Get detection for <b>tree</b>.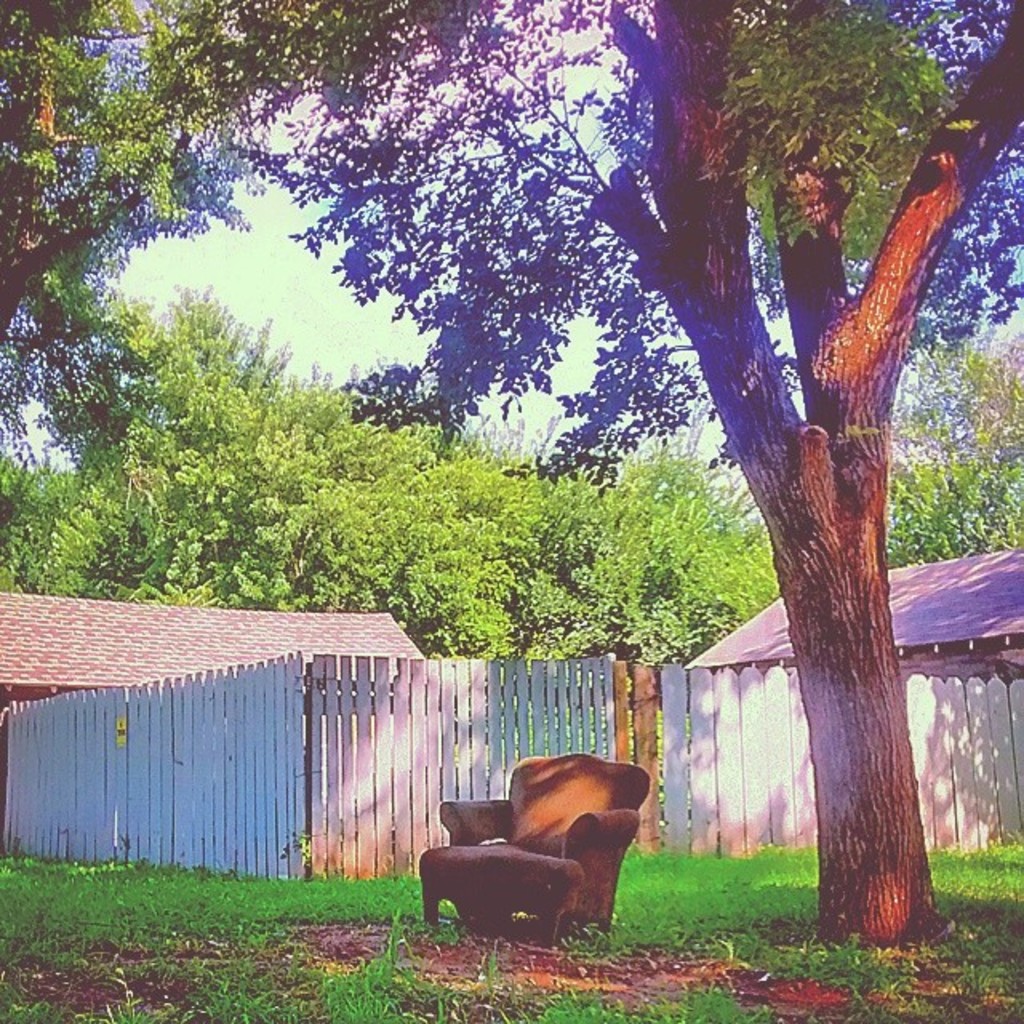
Detection: locate(0, 5, 195, 333).
